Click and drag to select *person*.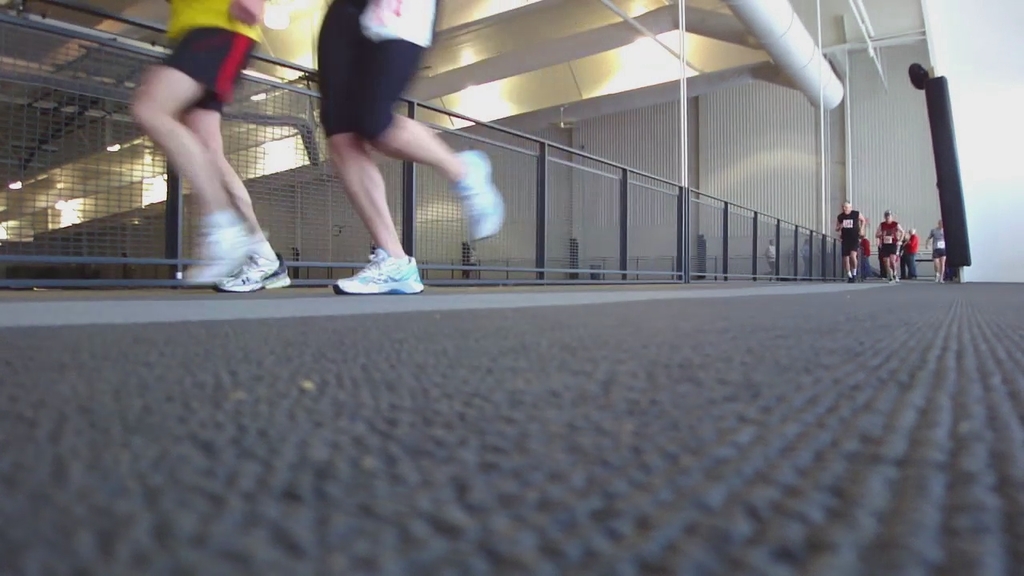
Selection: 924/222/945/280.
